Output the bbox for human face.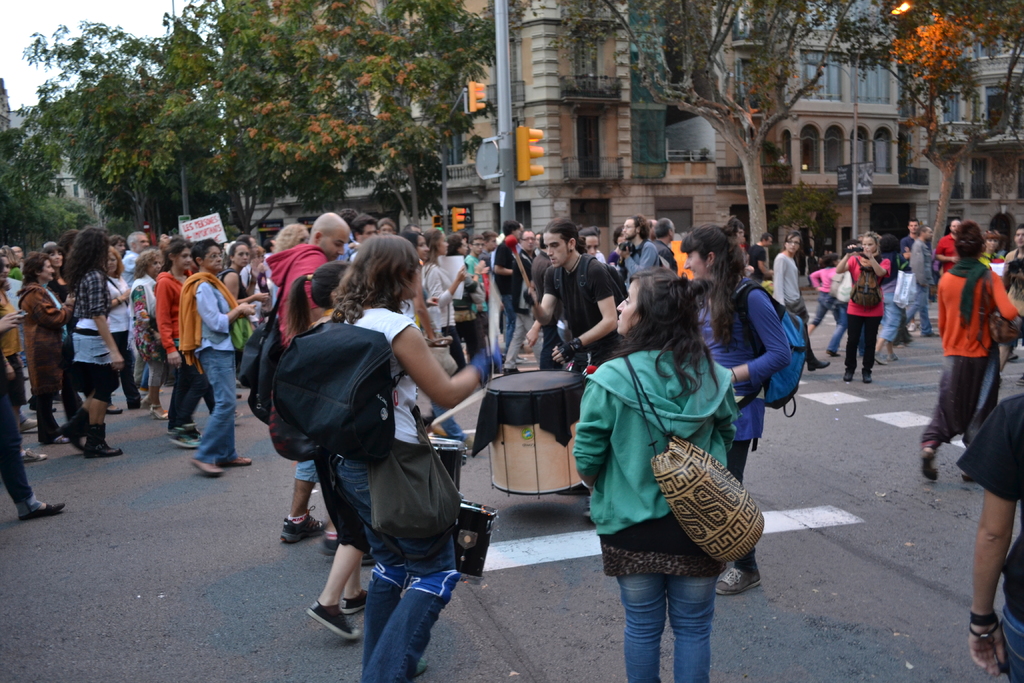
select_region(409, 262, 422, 299).
